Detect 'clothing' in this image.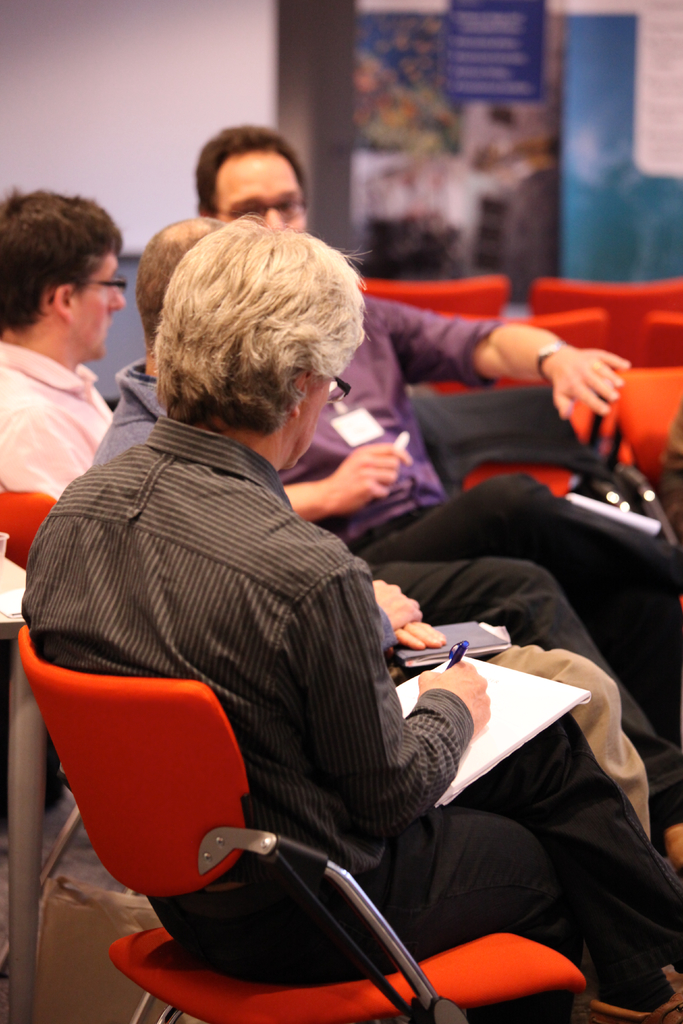
Detection: region(255, 291, 679, 805).
